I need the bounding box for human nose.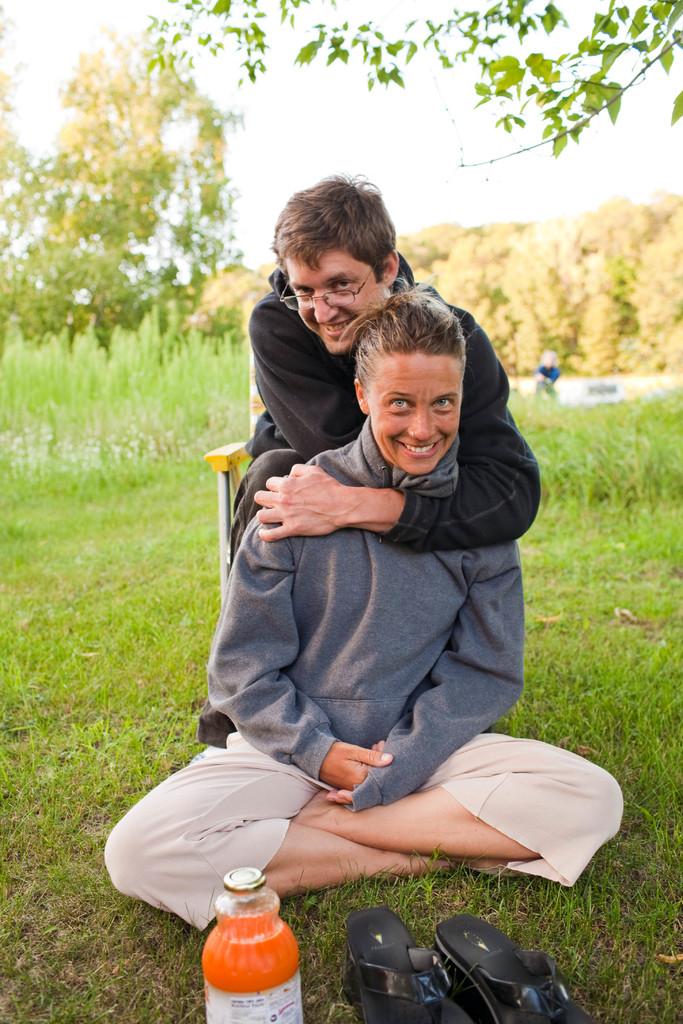
Here it is: (315, 297, 339, 326).
